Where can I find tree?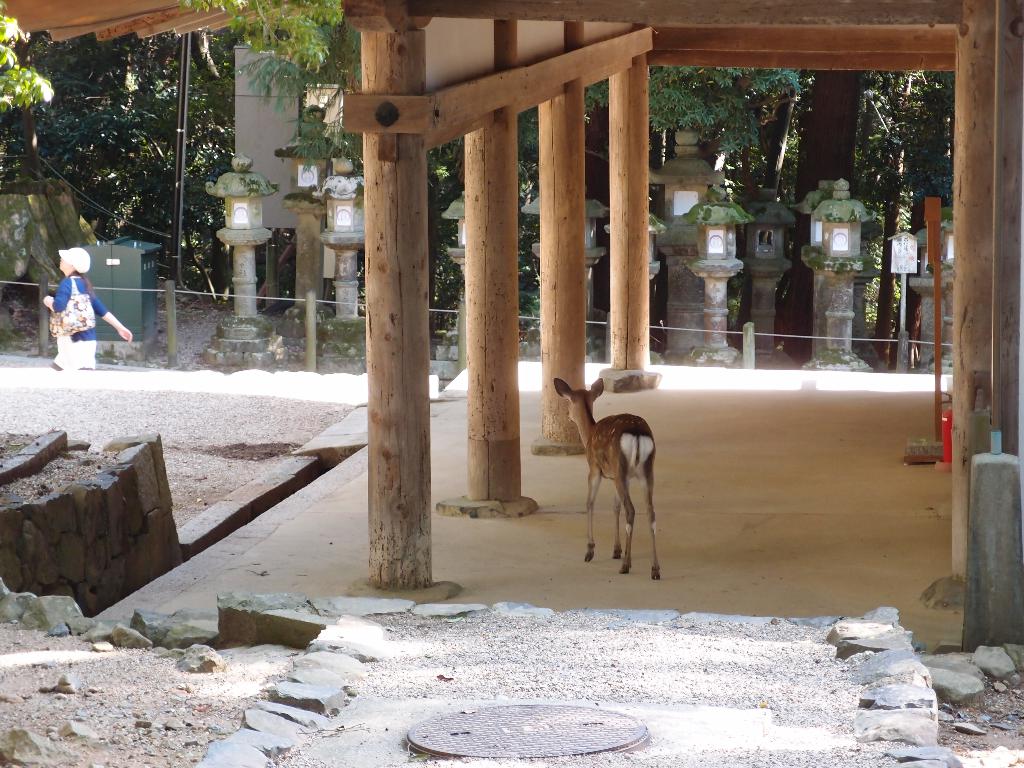
You can find it at bbox(285, 92, 618, 324).
